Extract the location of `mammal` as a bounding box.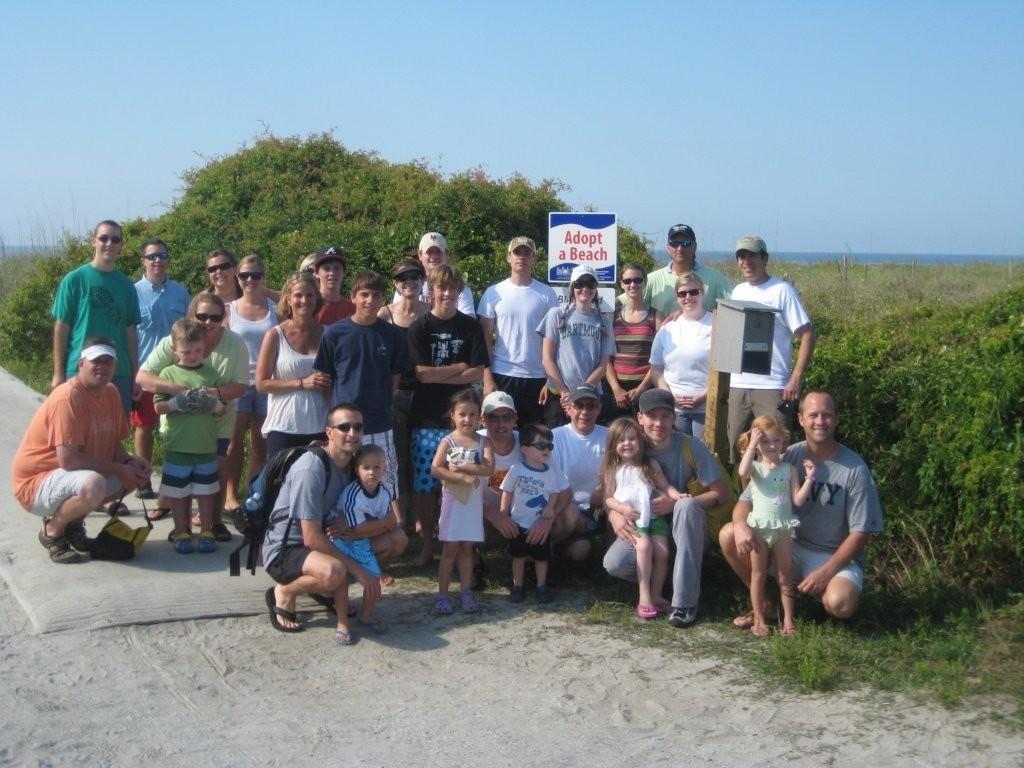
l=498, t=421, r=565, b=598.
